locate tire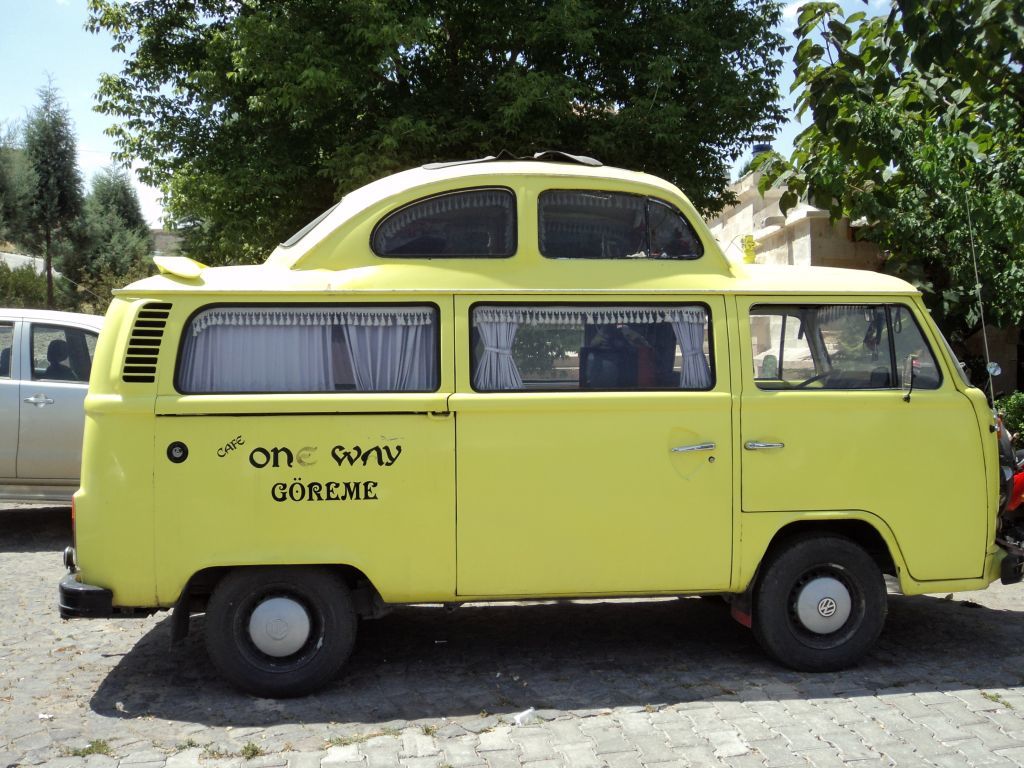
box(754, 536, 894, 680)
